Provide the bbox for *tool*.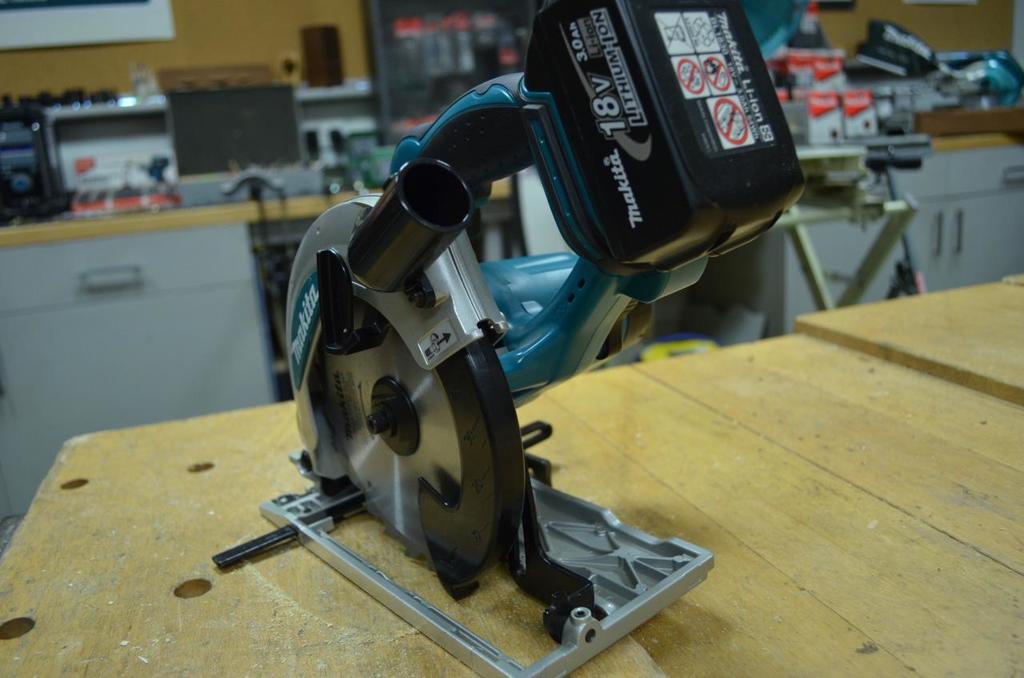
[281, 10, 775, 652].
